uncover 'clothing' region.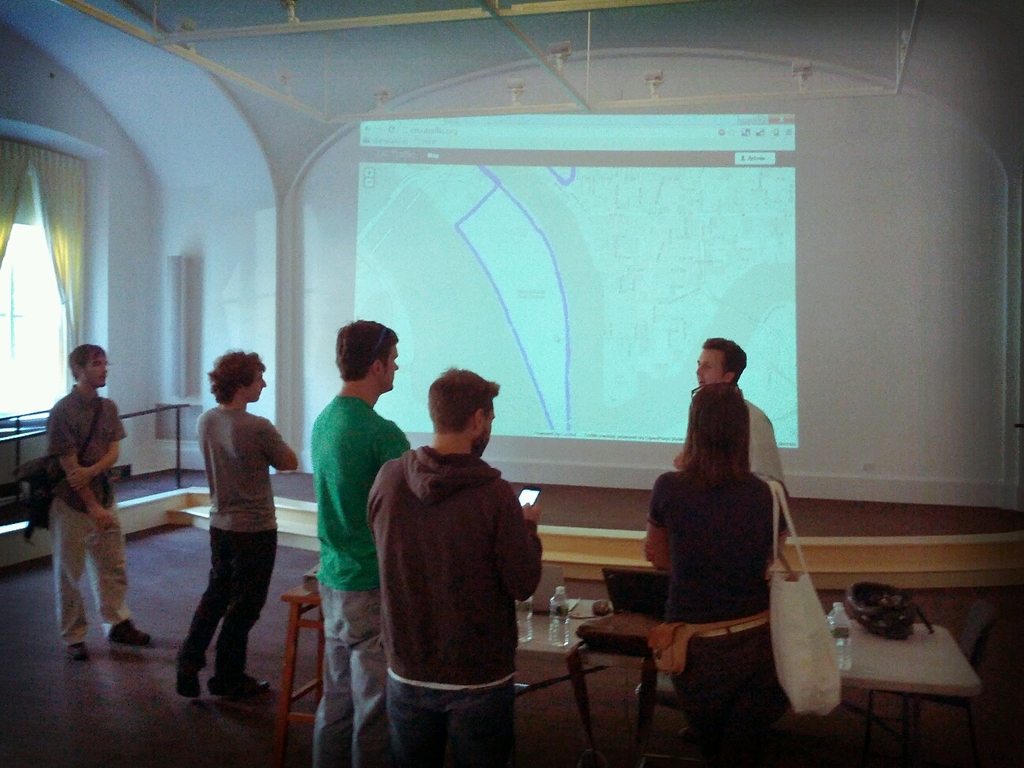
Uncovered: bbox=(352, 425, 545, 729).
